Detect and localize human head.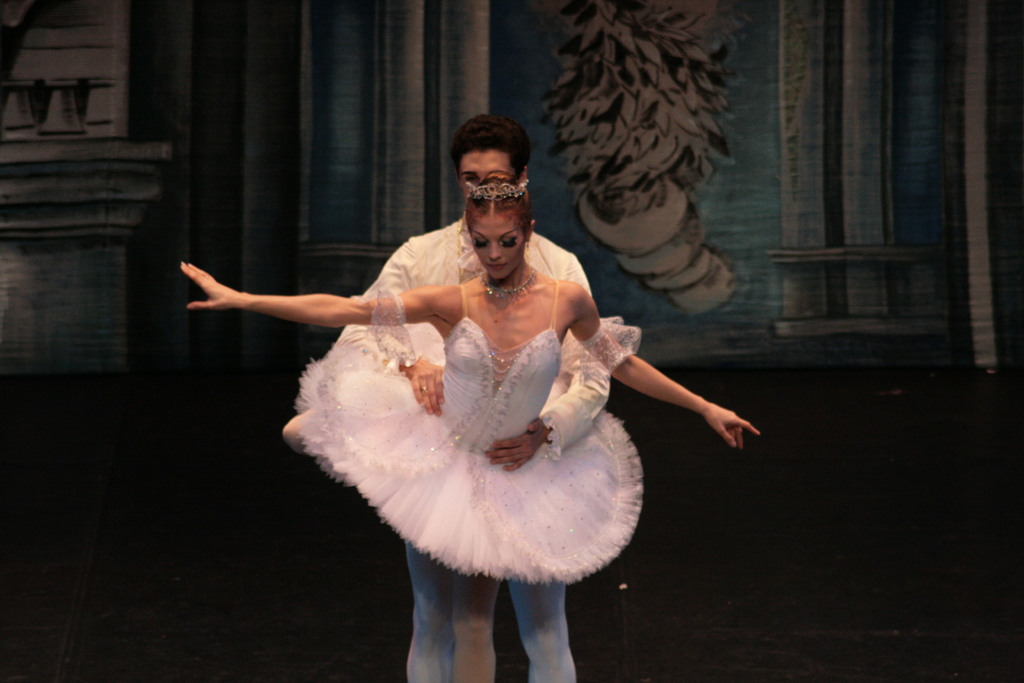
Localized at [450, 117, 534, 186].
